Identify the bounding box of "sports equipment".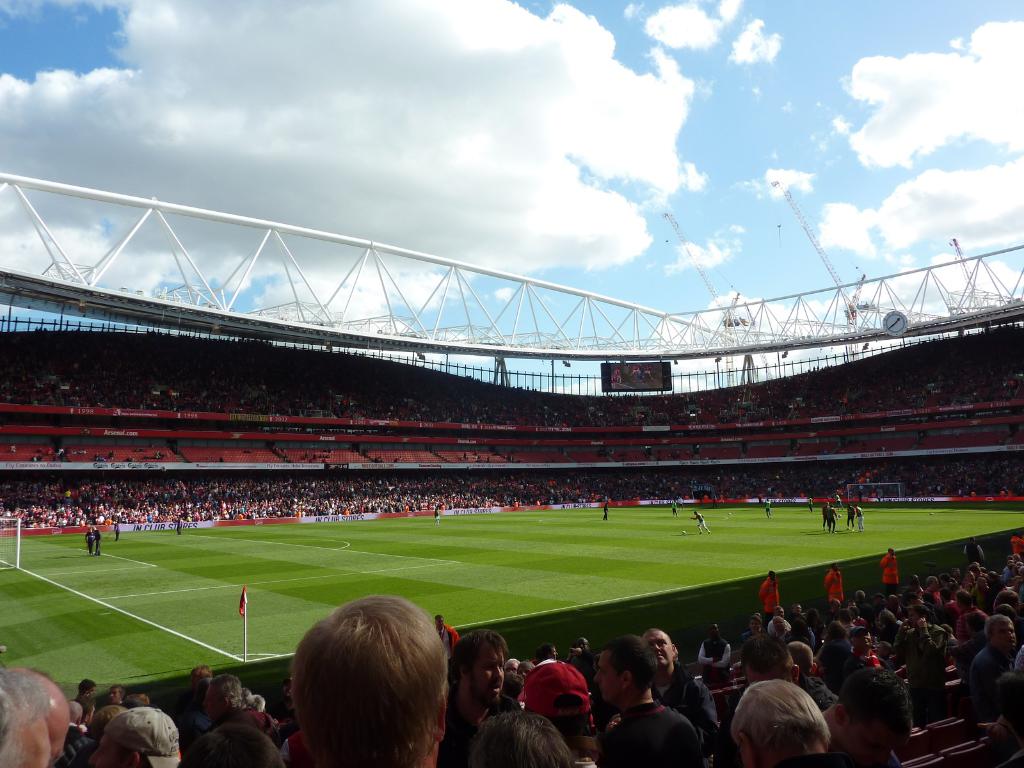
box(758, 578, 779, 611).
